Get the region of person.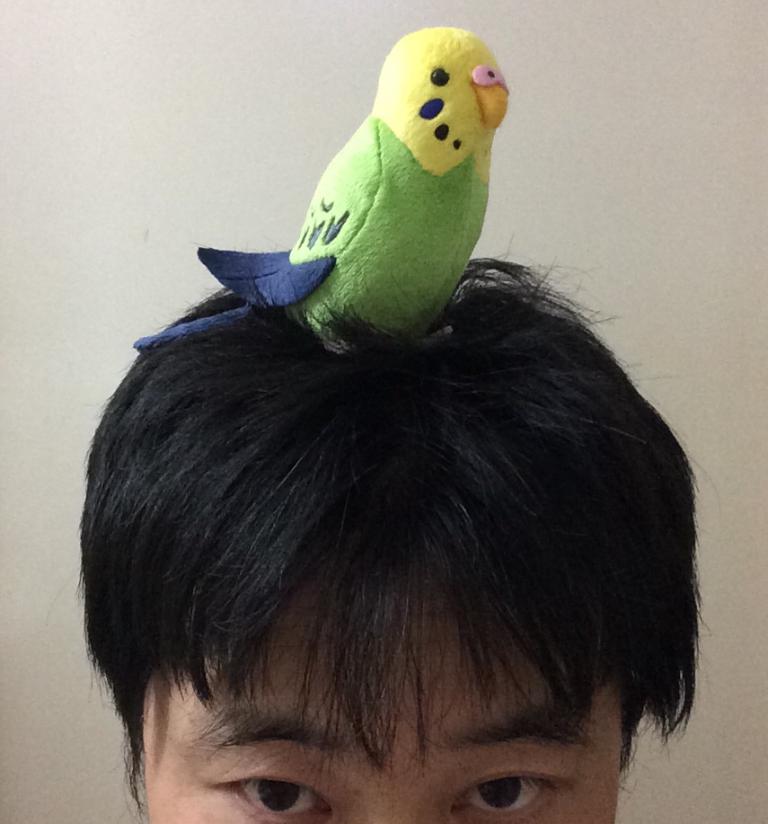
crop(53, 124, 724, 823).
